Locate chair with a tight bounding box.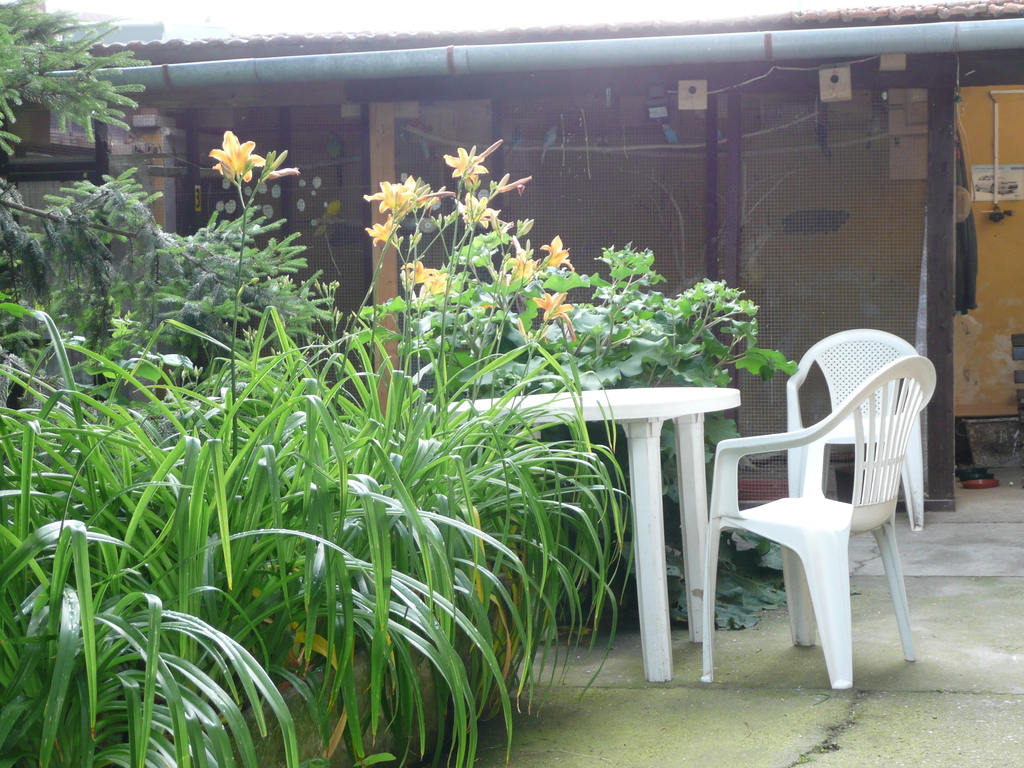
detection(695, 352, 938, 689).
